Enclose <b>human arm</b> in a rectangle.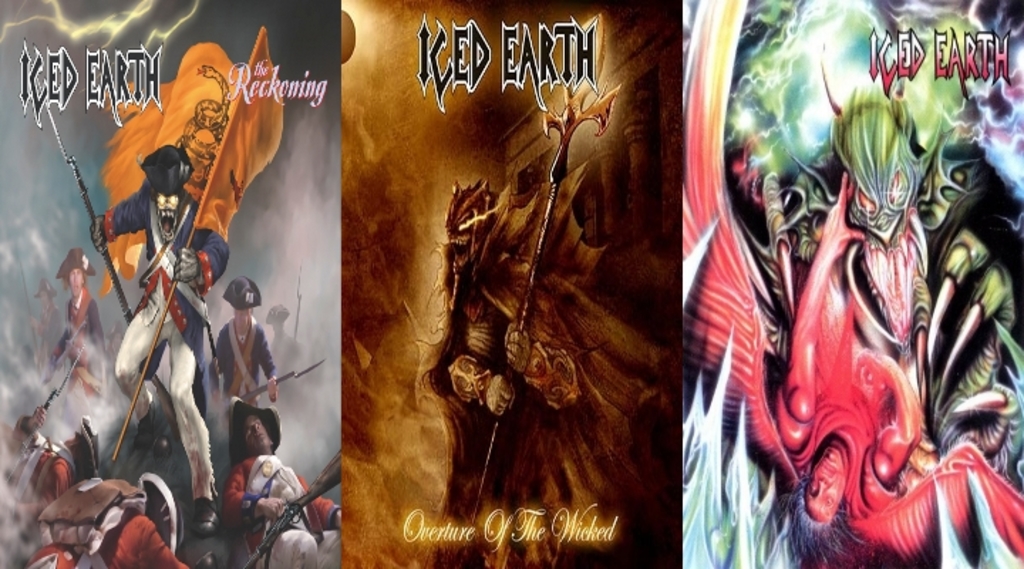
[85, 182, 149, 253].
